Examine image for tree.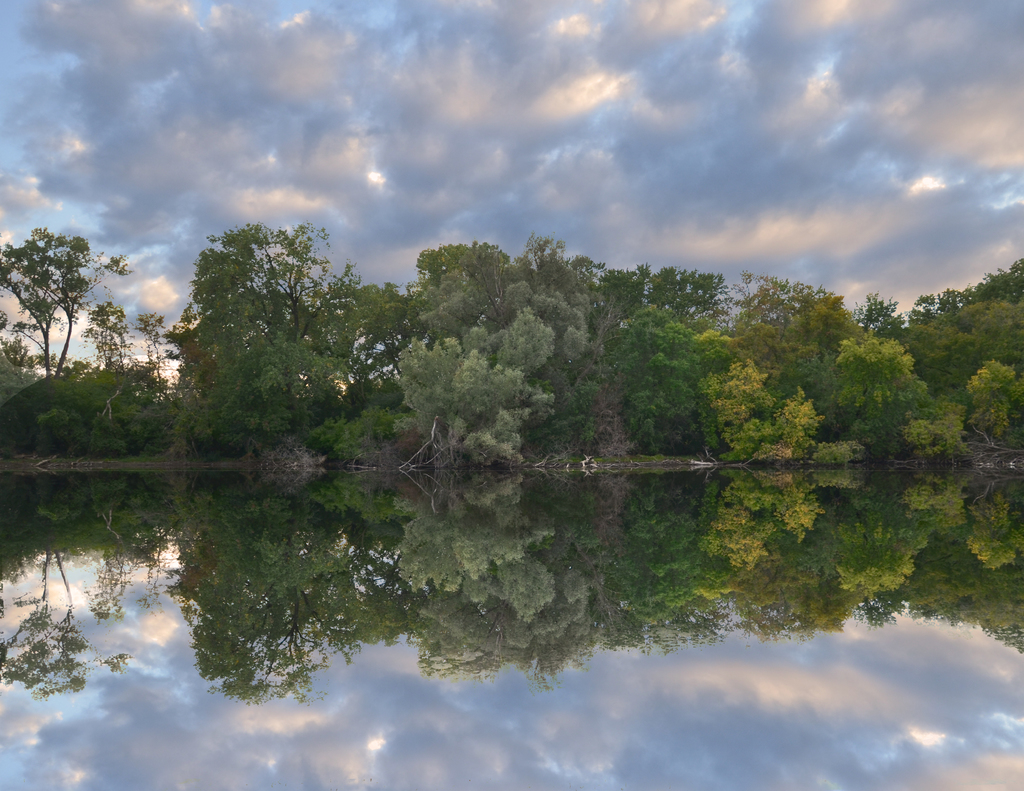
Examination result: (3,205,122,394).
